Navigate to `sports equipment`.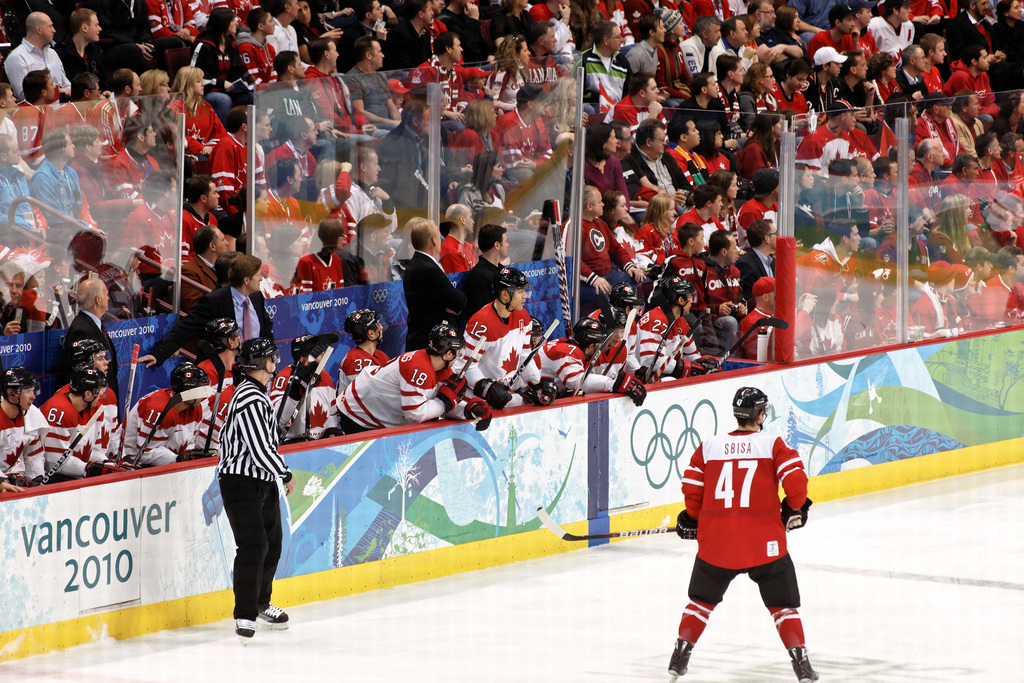
Navigation target: rect(204, 350, 224, 441).
